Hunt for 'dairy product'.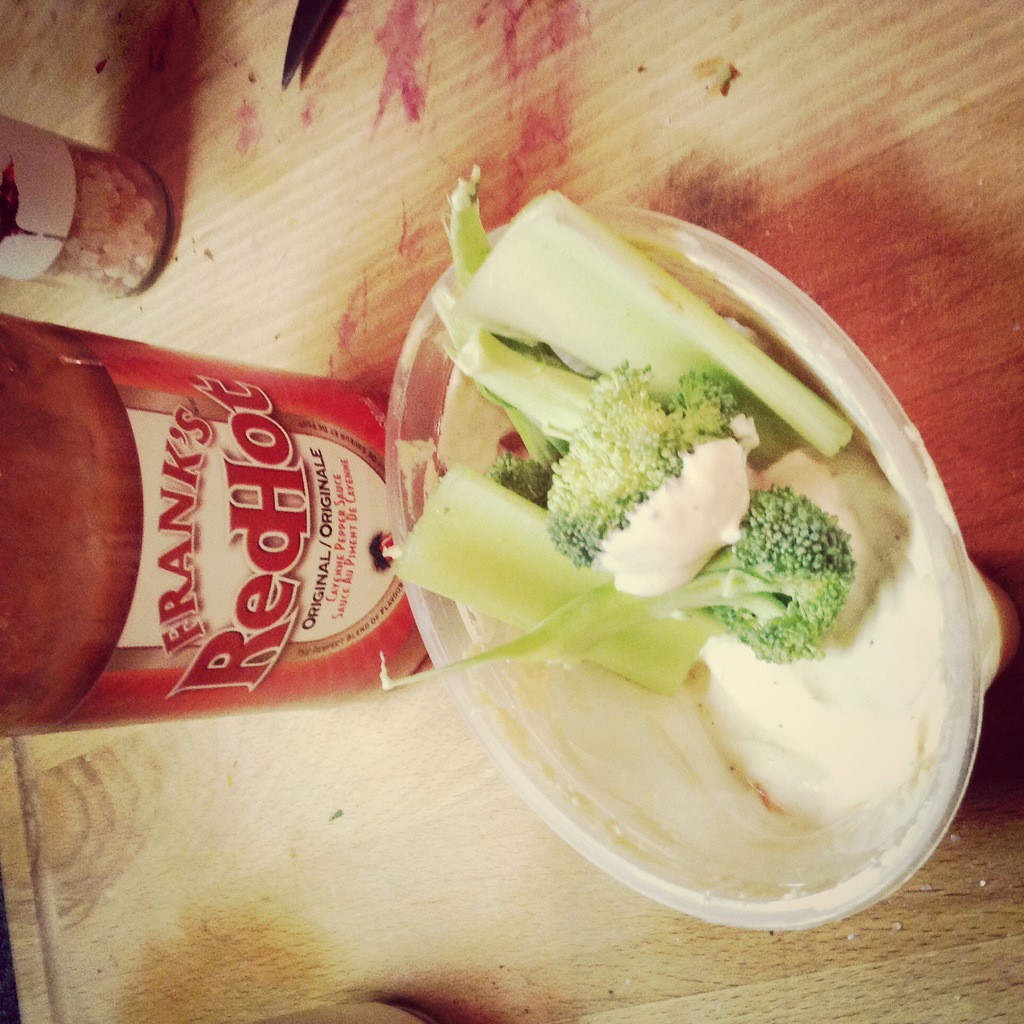
Hunted down at Rect(600, 401, 1023, 831).
